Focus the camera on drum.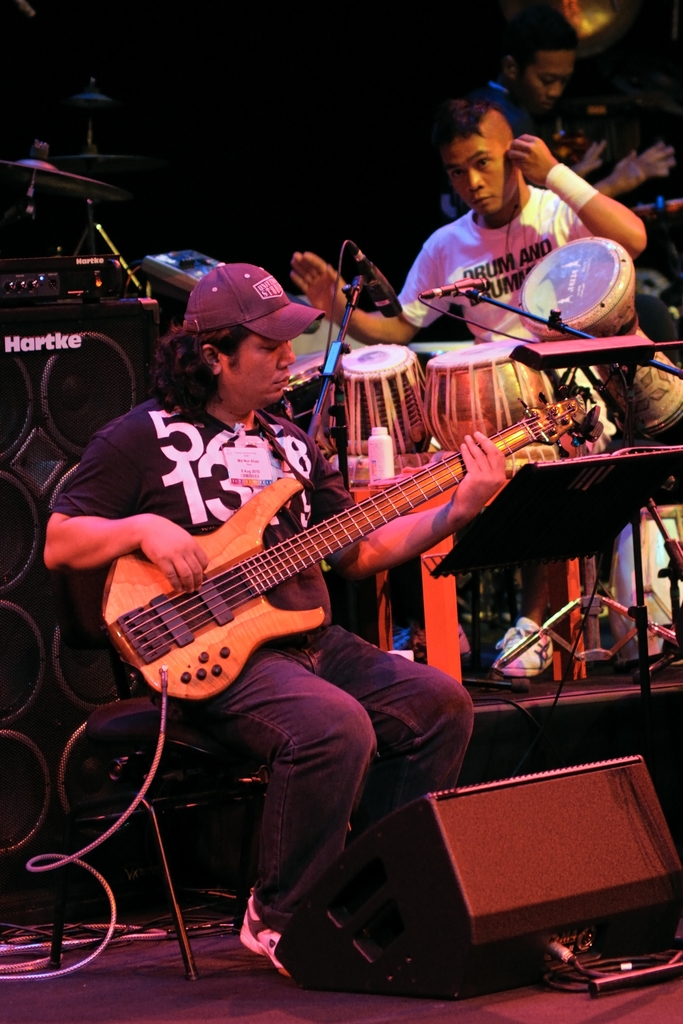
Focus region: pyautogui.locateOnScreen(607, 504, 682, 662).
